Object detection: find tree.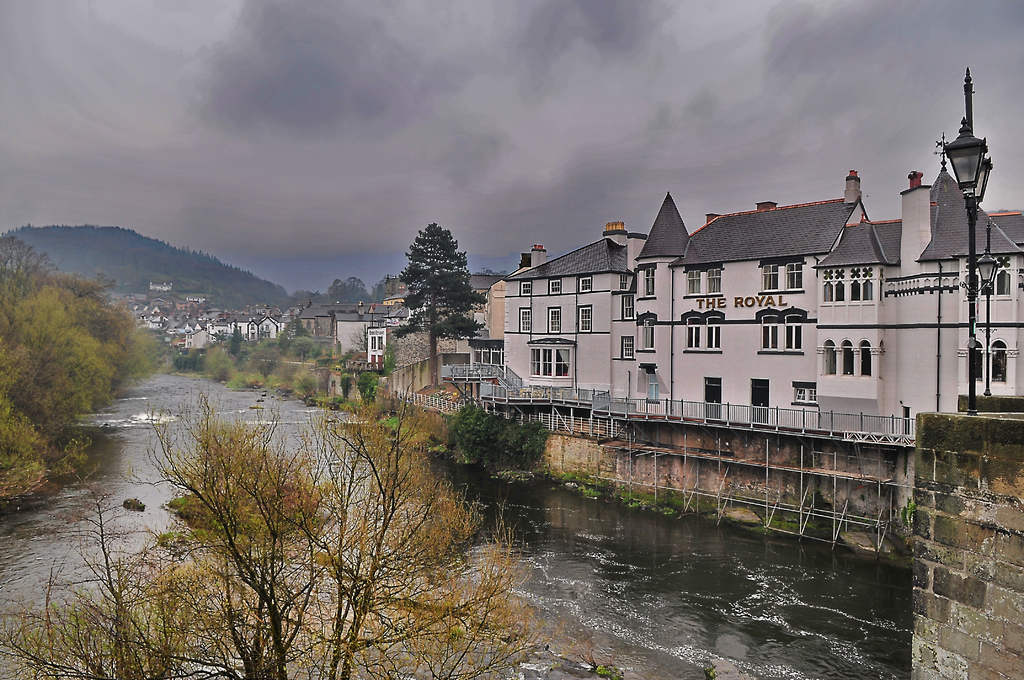
<bbox>330, 279, 376, 303</bbox>.
